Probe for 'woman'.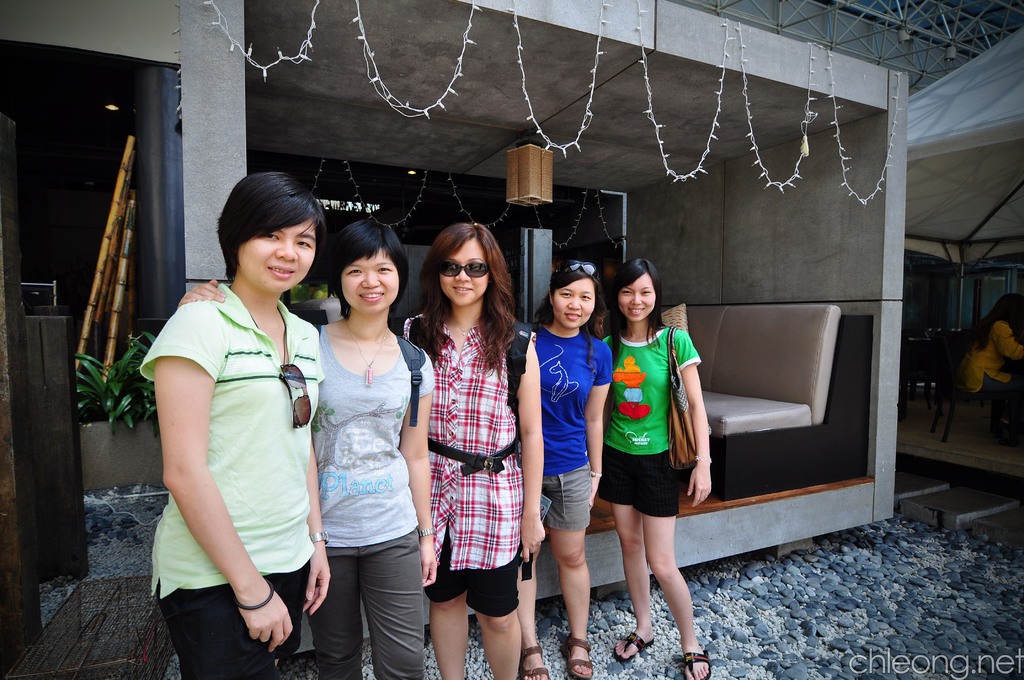
Probe result: <region>516, 264, 614, 679</region>.
